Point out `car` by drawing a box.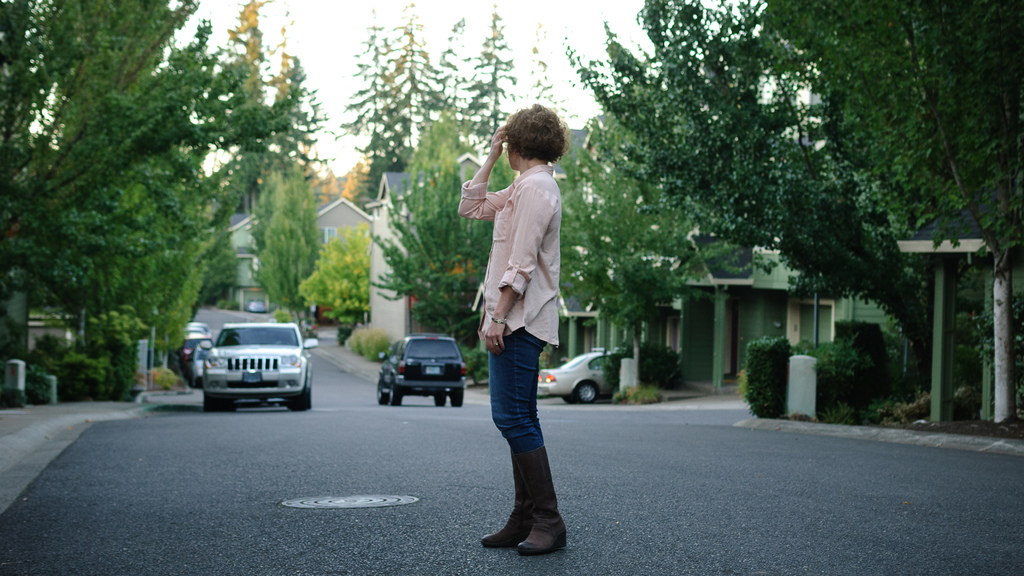
<box>540,351,636,403</box>.
